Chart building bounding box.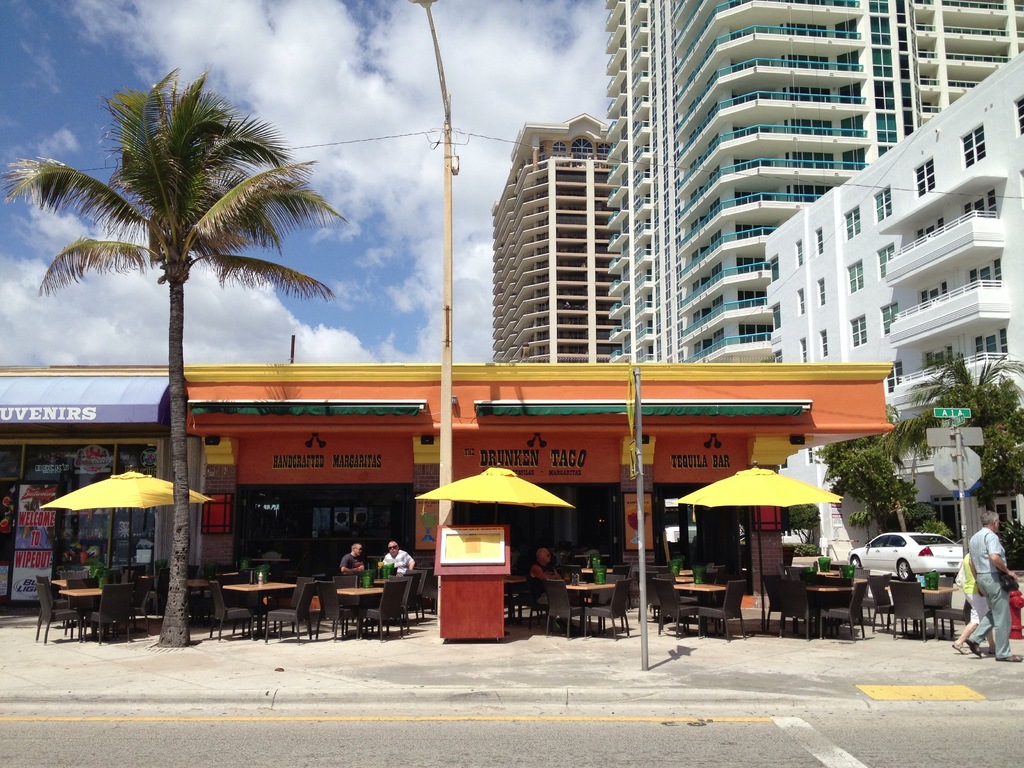
Charted: rect(612, 0, 1023, 363).
